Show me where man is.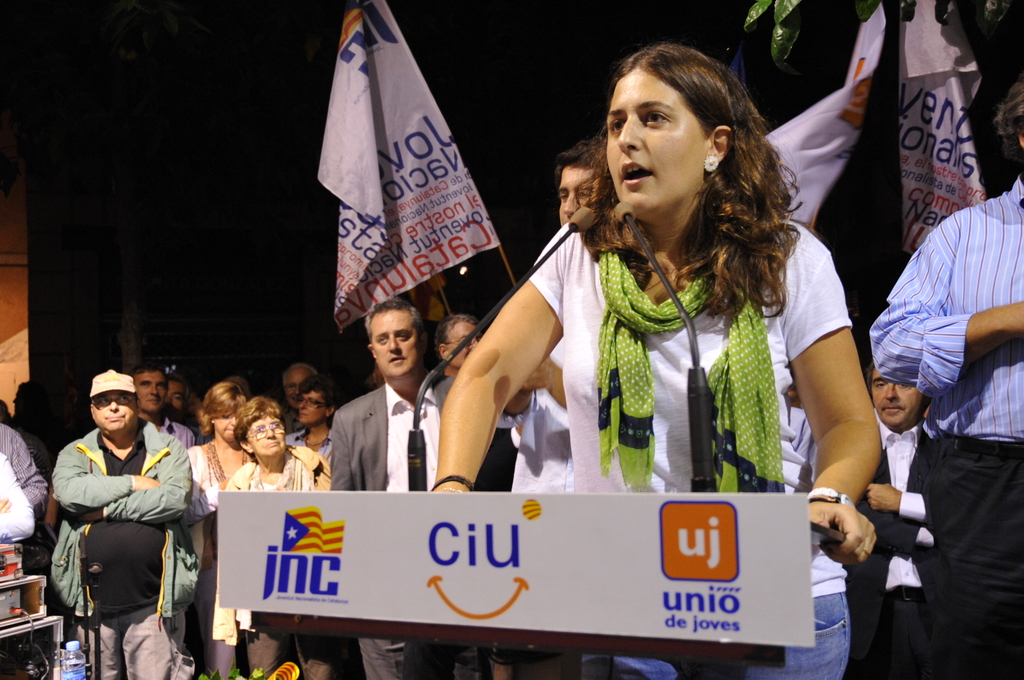
man is at BBox(326, 302, 493, 679).
